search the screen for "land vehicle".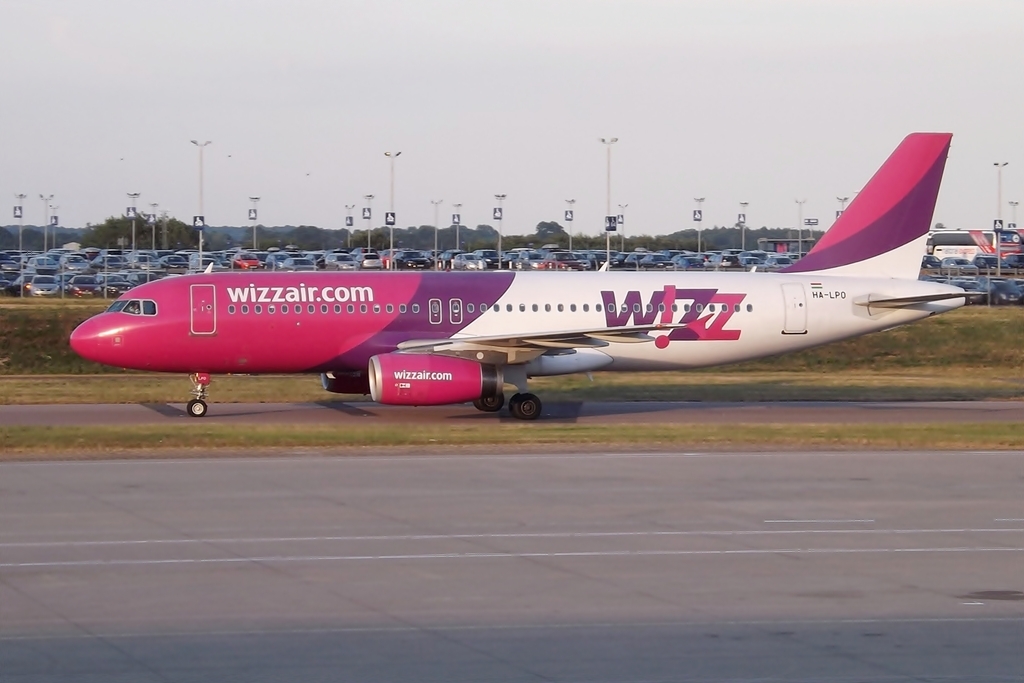
Found at x1=774, y1=254, x2=788, y2=264.
